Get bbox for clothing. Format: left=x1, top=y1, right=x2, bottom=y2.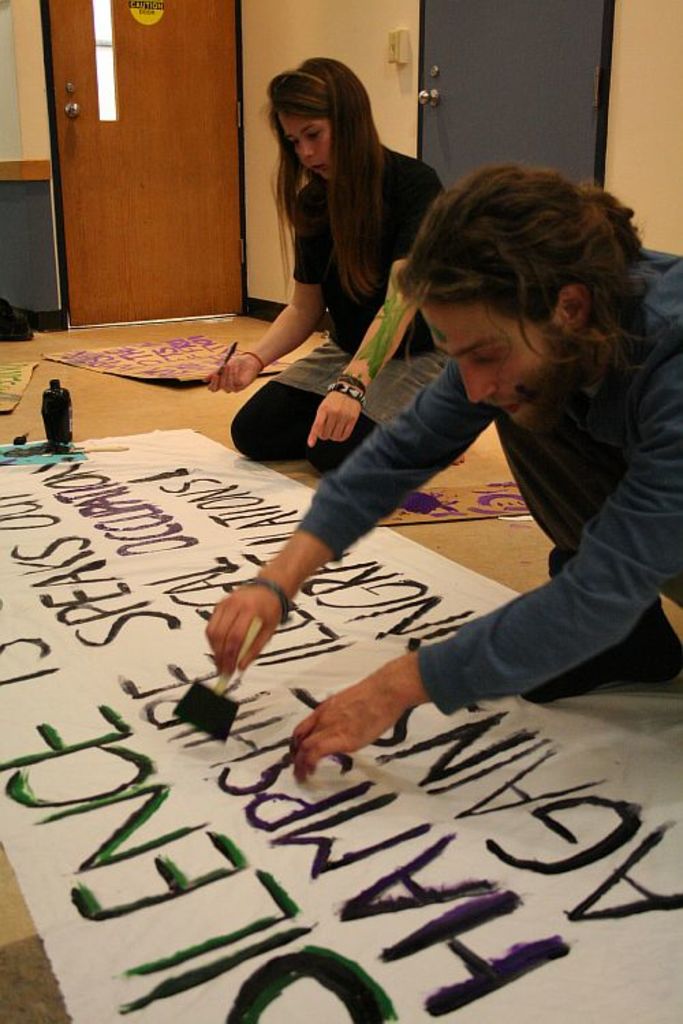
left=306, top=251, right=682, bottom=745.
